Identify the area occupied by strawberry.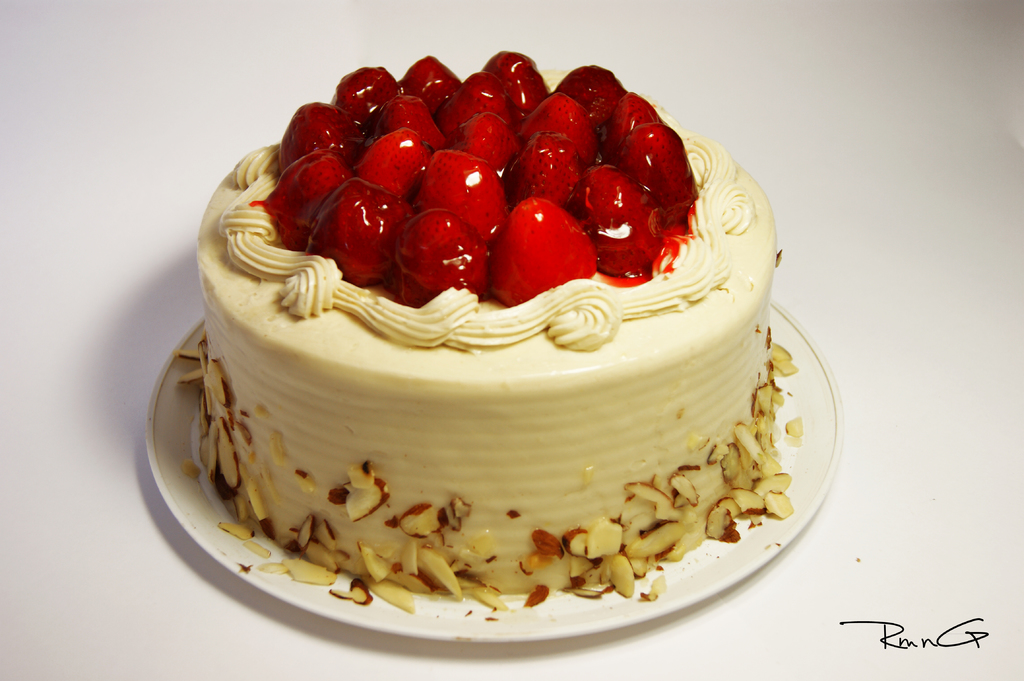
Area: (x1=399, y1=207, x2=493, y2=298).
